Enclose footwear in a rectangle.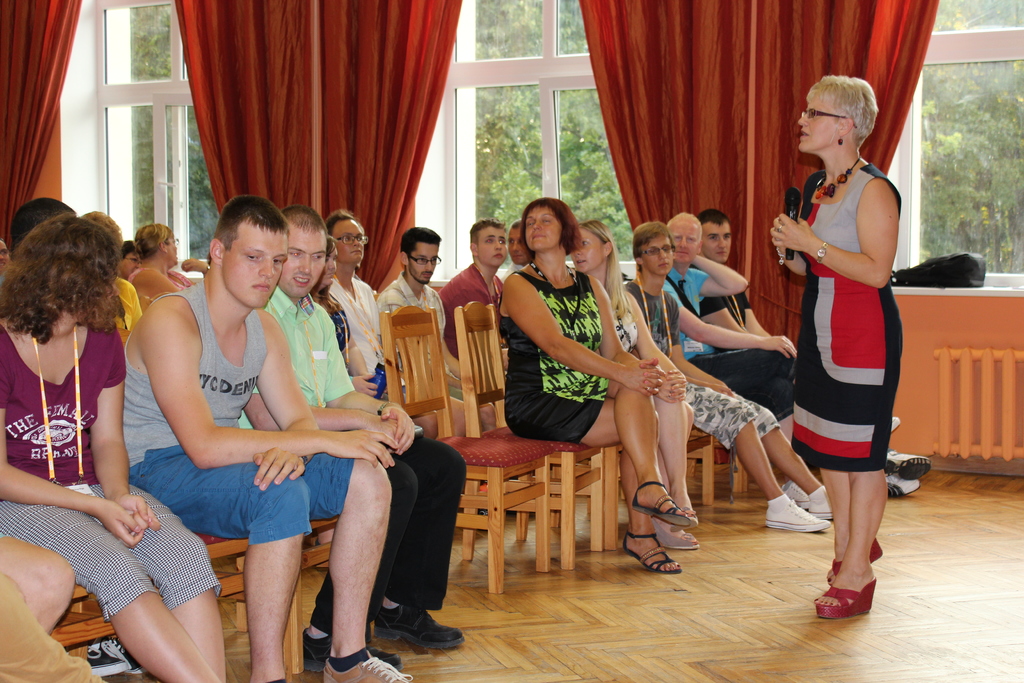
bbox=(820, 532, 885, 587).
